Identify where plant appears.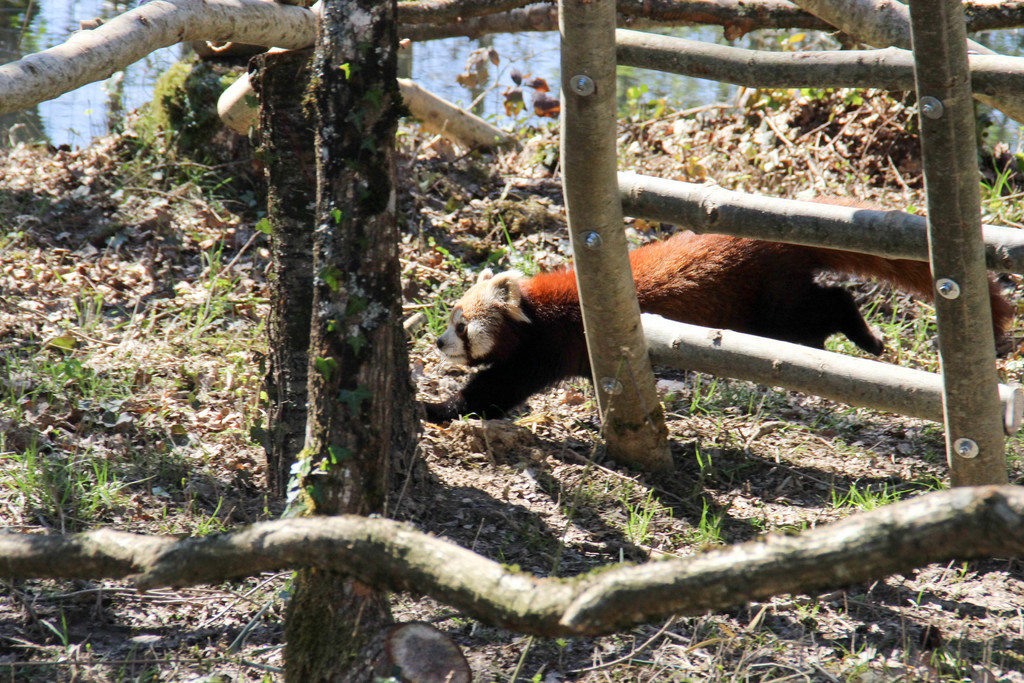
Appears at [x1=744, y1=88, x2=866, y2=124].
